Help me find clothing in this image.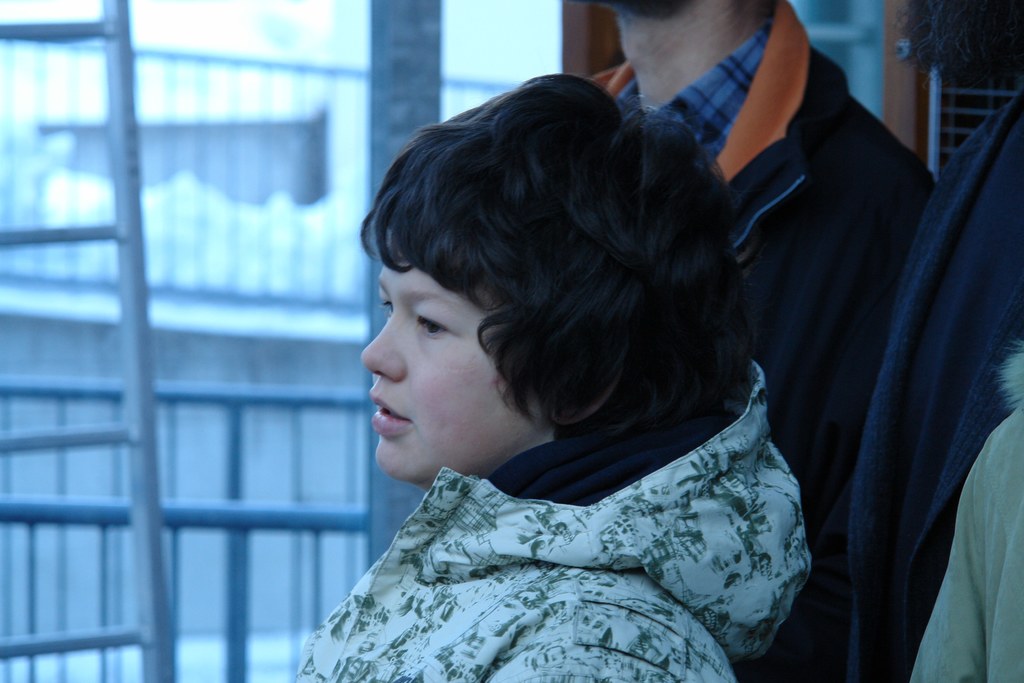
Found it: (850,88,1023,682).
